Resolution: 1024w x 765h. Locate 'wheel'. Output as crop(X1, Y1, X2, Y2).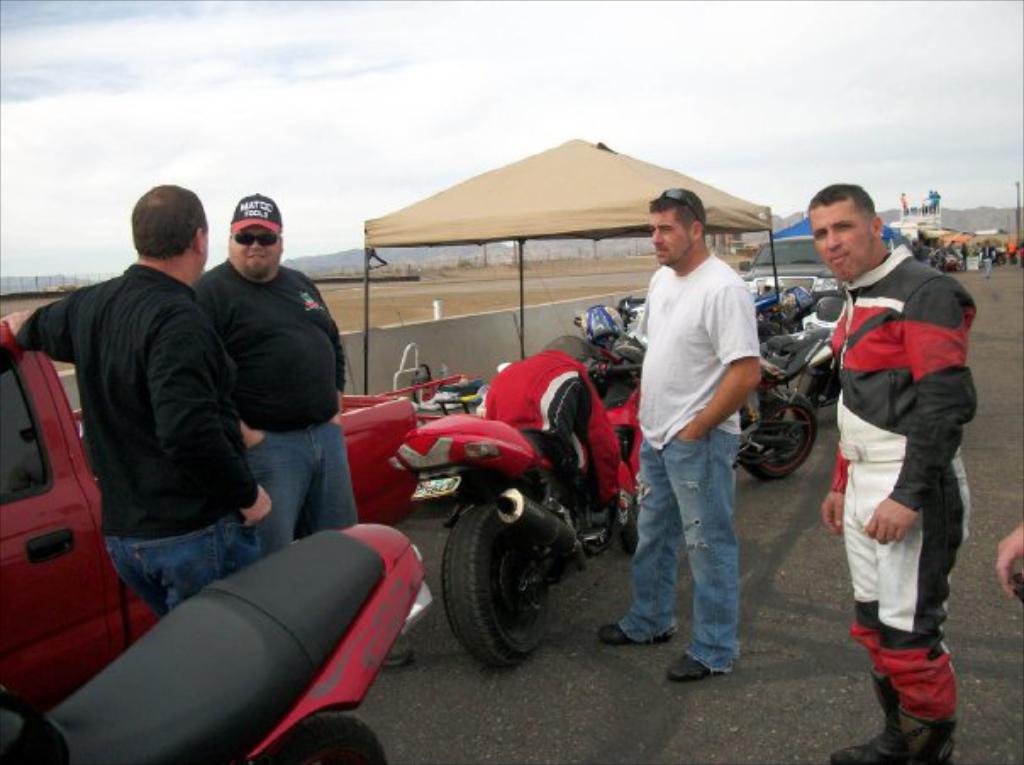
crop(741, 392, 819, 480).
